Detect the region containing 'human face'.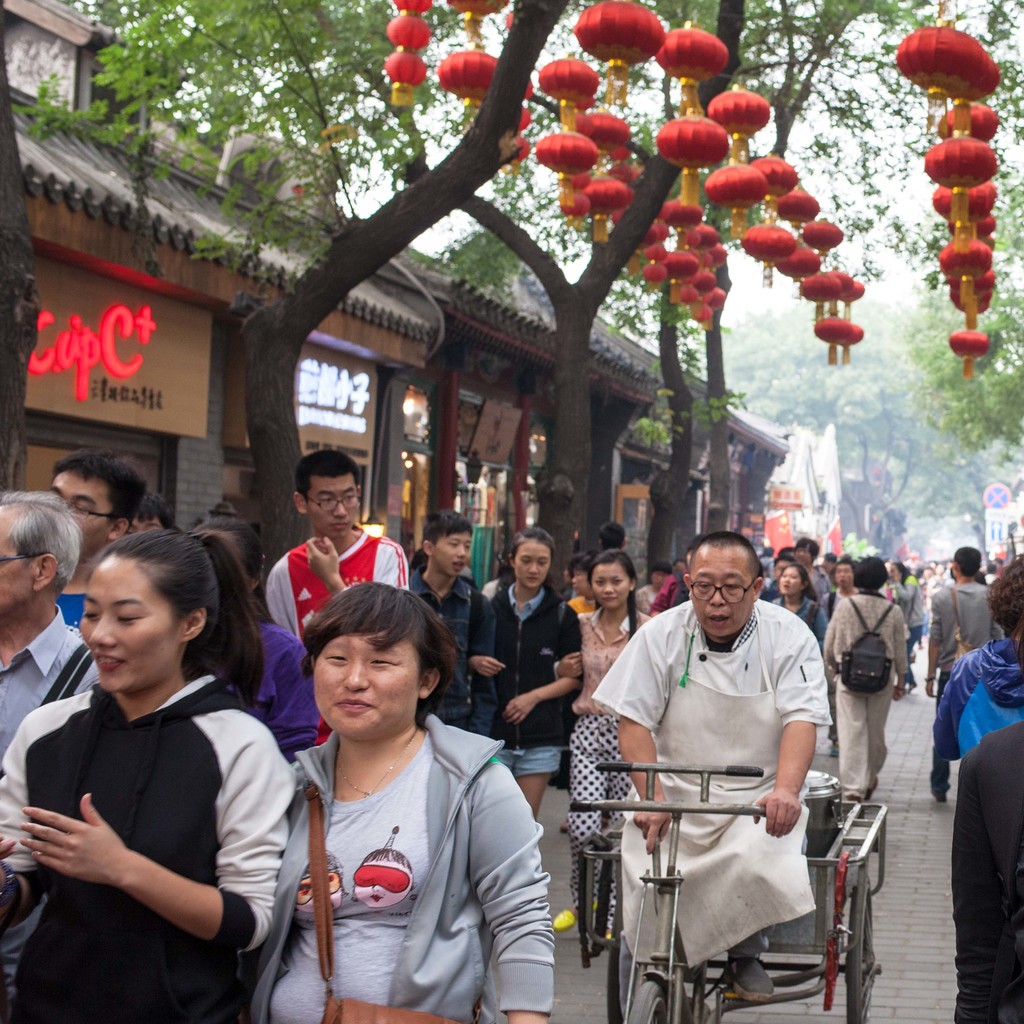
box=[591, 561, 629, 611].
